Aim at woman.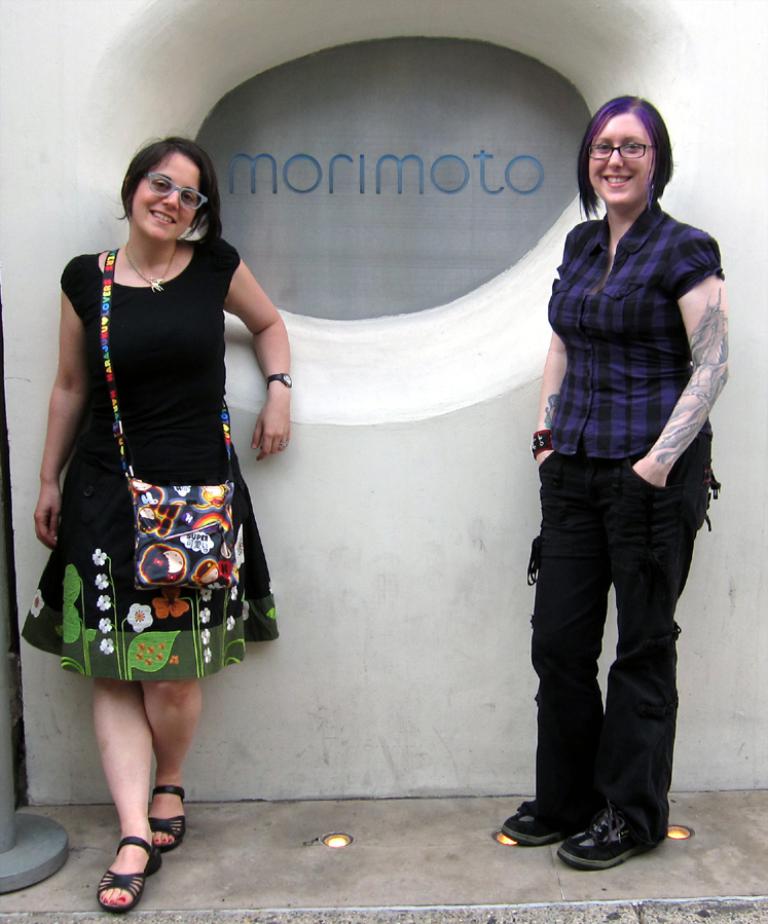
Aimed at rect(506, 97, 735, 867).
